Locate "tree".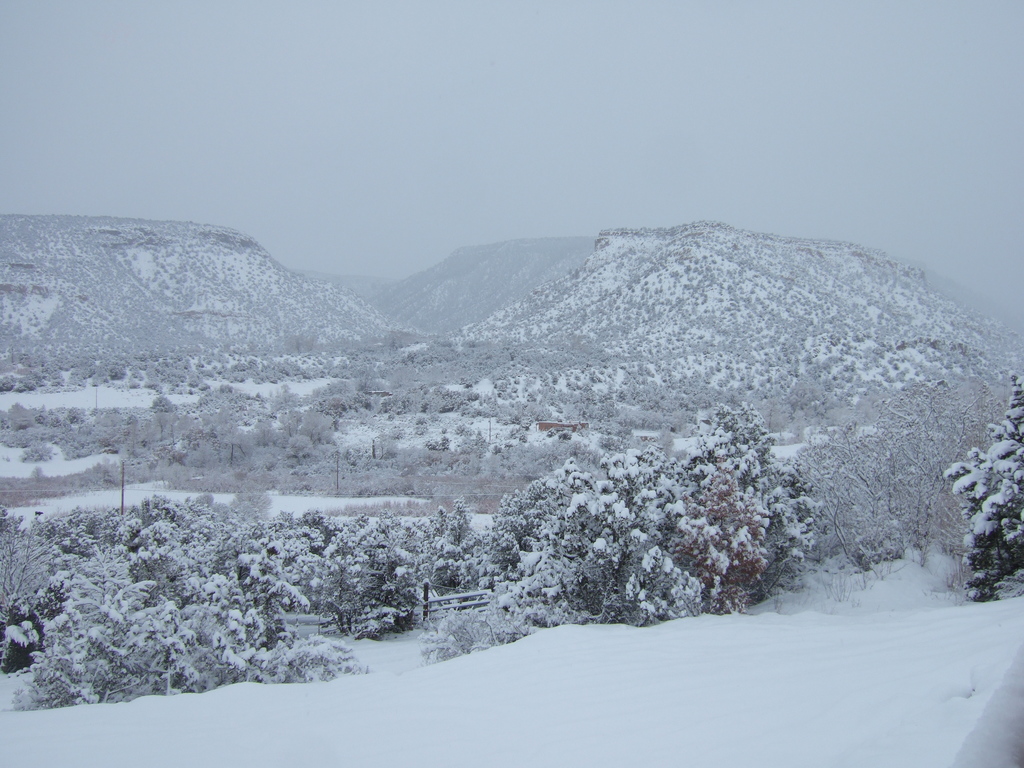
Bounding box: [12,547,180,712].
